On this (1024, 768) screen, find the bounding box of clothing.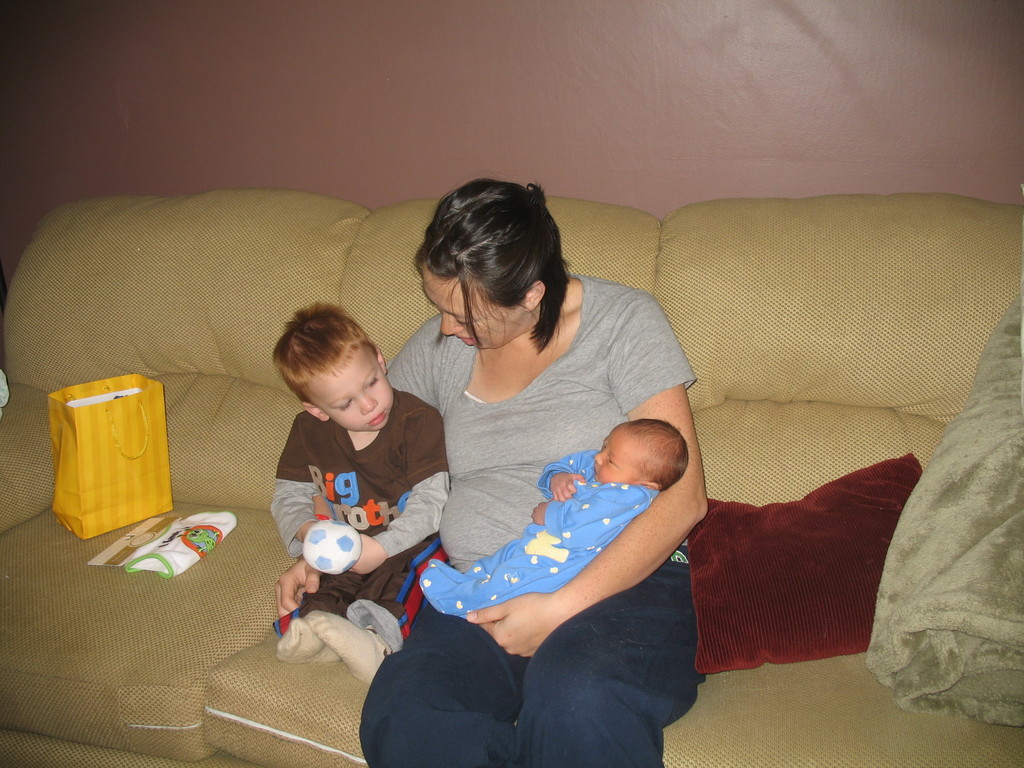
Bounding box: rect(266, 382, 451, 684).
